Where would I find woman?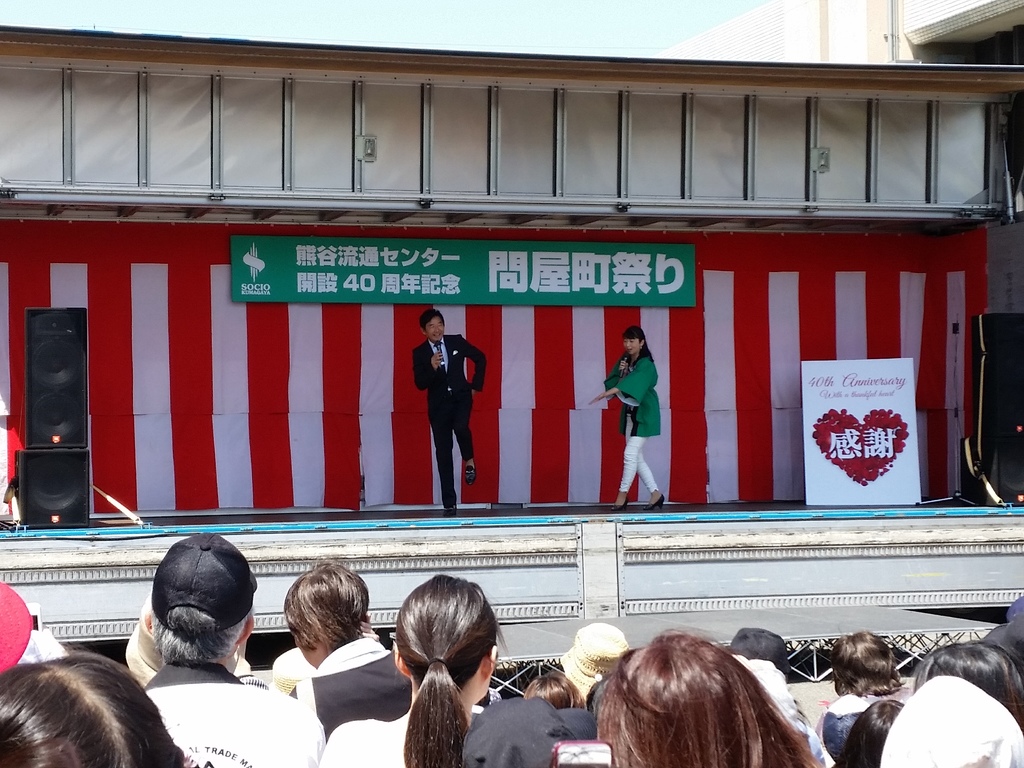
At l=361, t=567, r=516, b=760.
